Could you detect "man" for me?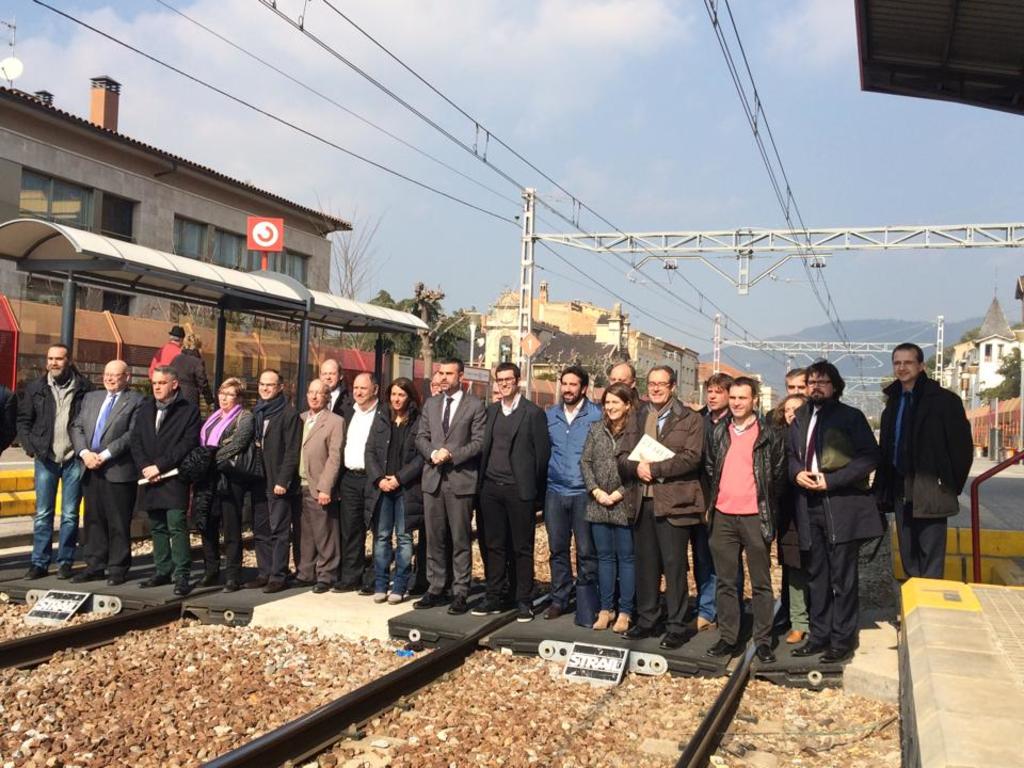
Detection result: x1=292 y1=378 x2=346 y2=594.
